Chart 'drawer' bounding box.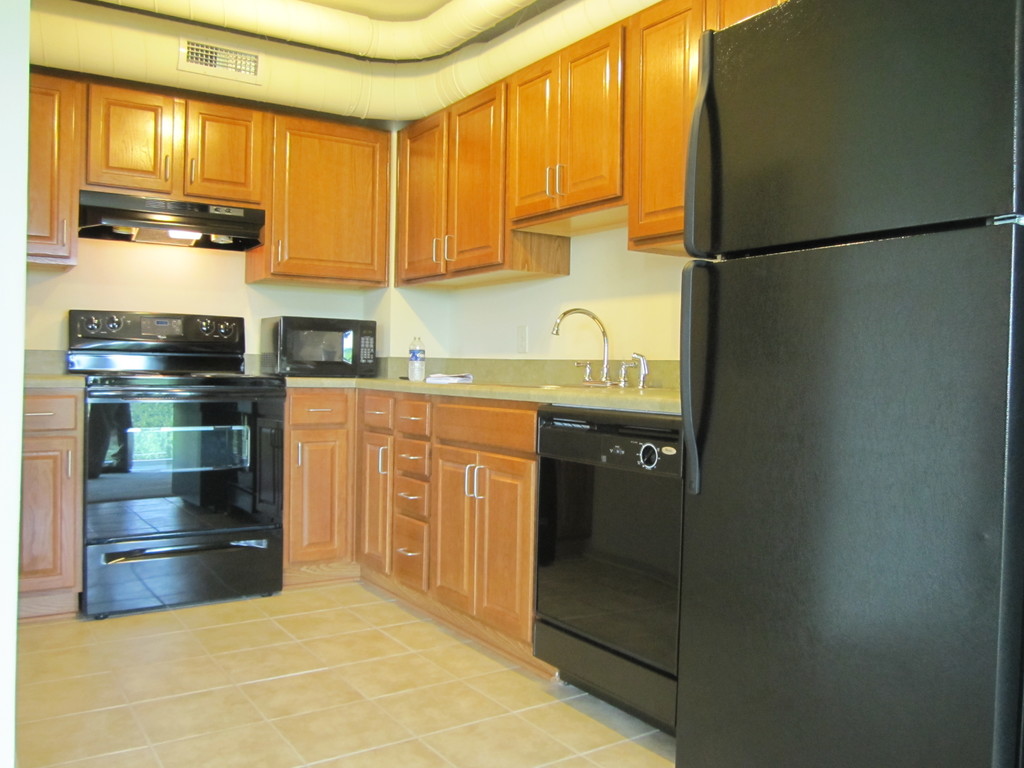
Charted: <bbox>392, 437, 432, 474</bbox>.
